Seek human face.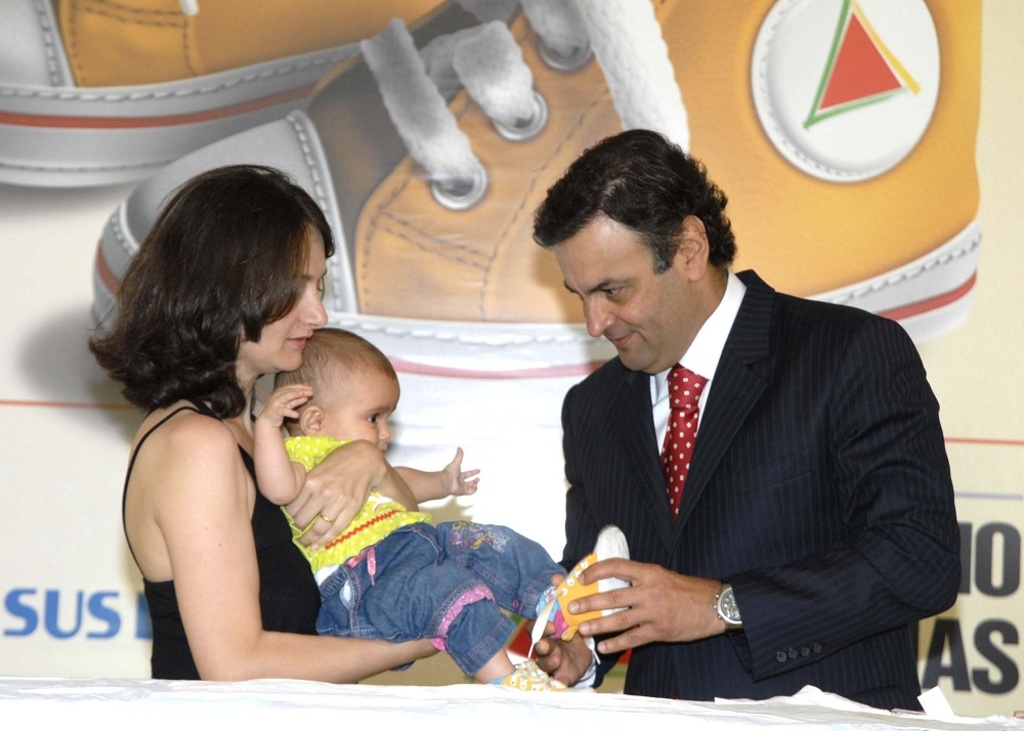
box=[261, 226, 327, 375].
